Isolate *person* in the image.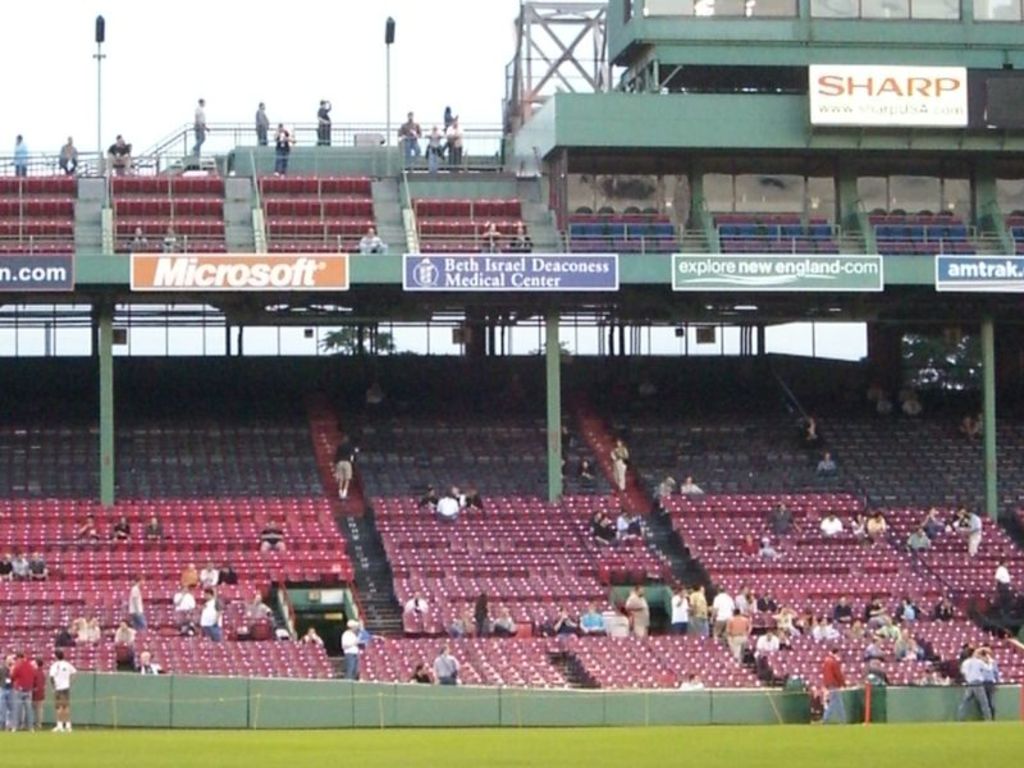
Isolated region: (left=430, top=646, right=458, bottom=690).
